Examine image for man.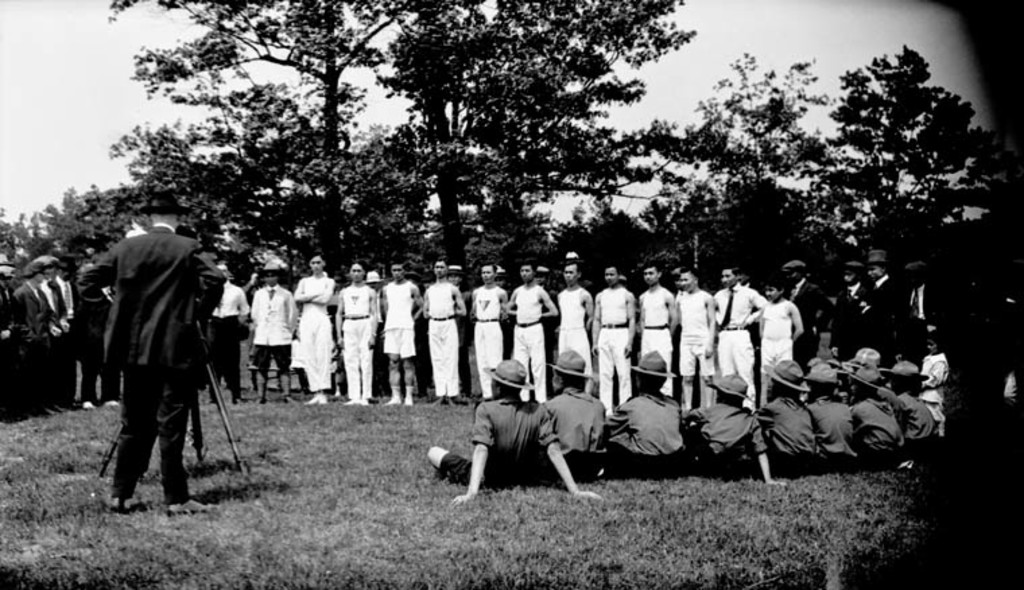
Examination result: rect(532, 263, 556, 338).
